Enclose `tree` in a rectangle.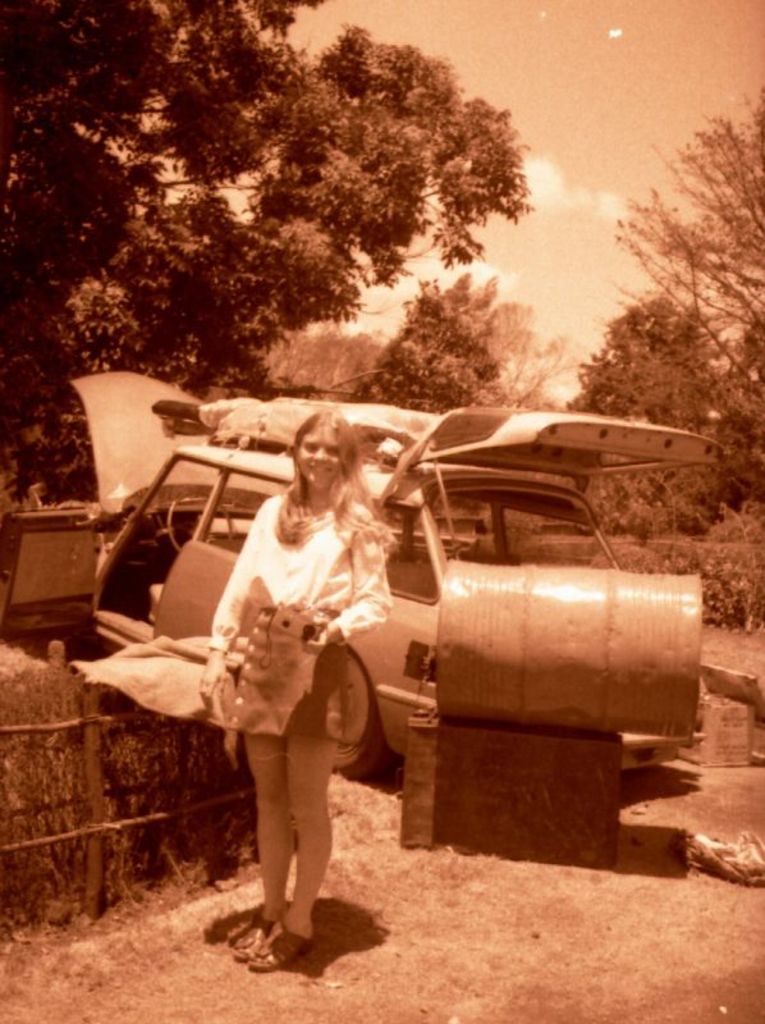
Rect(613, 83, 764, 419).
